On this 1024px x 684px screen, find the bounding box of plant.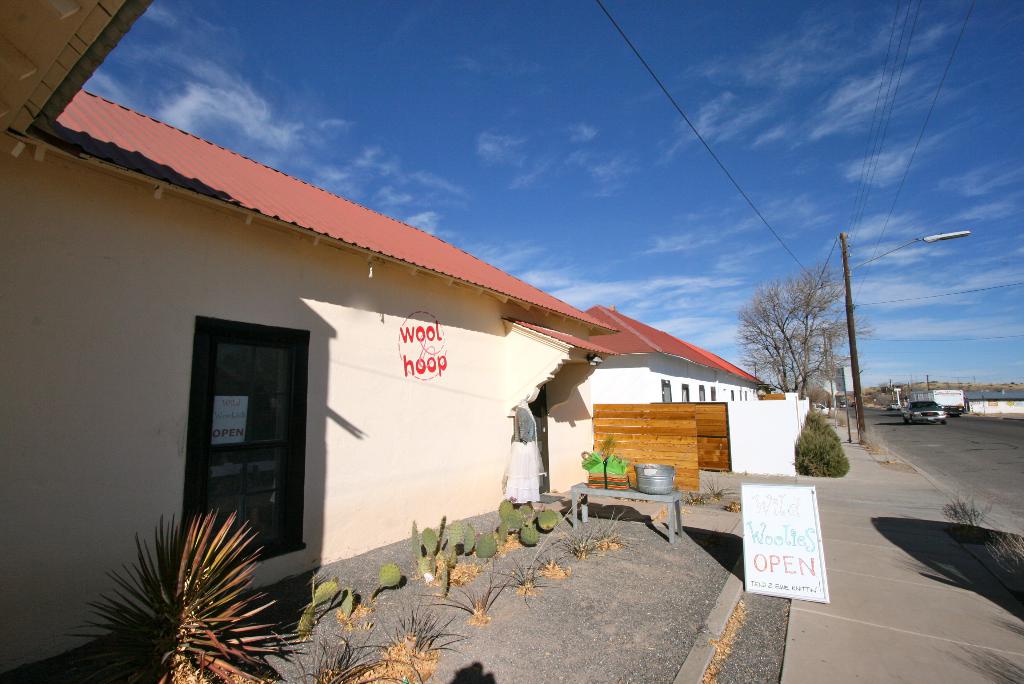
Bounding box: rect(691, 473, 751, 506).
